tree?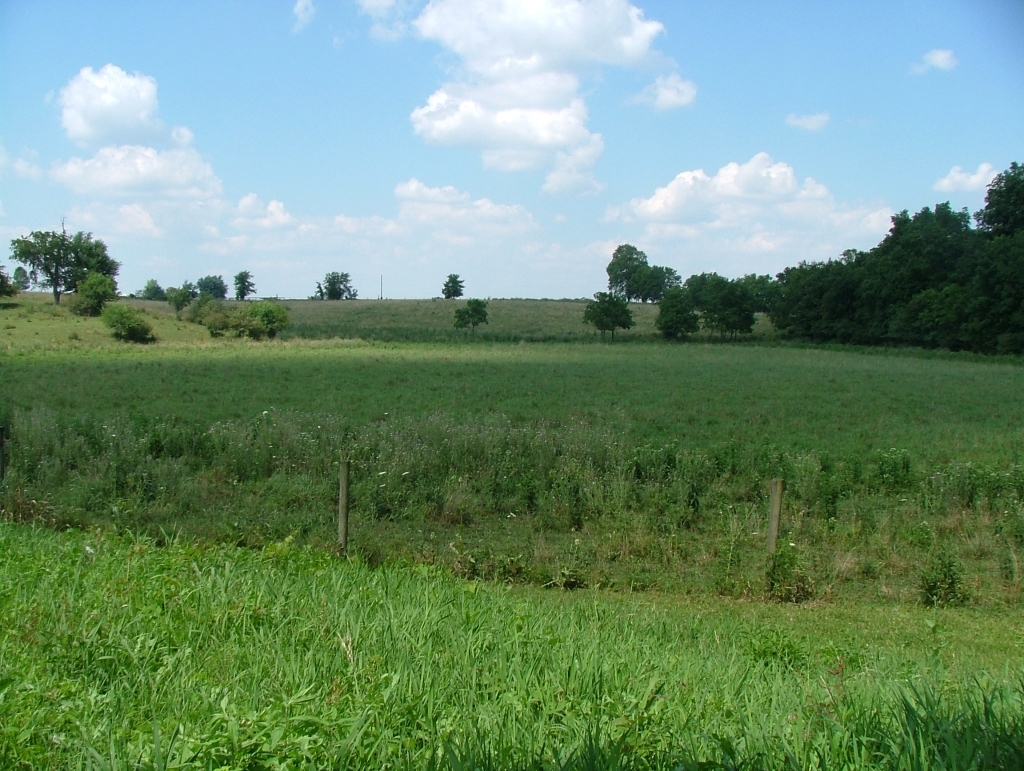
bbox=[453, 307, 471, 334]
